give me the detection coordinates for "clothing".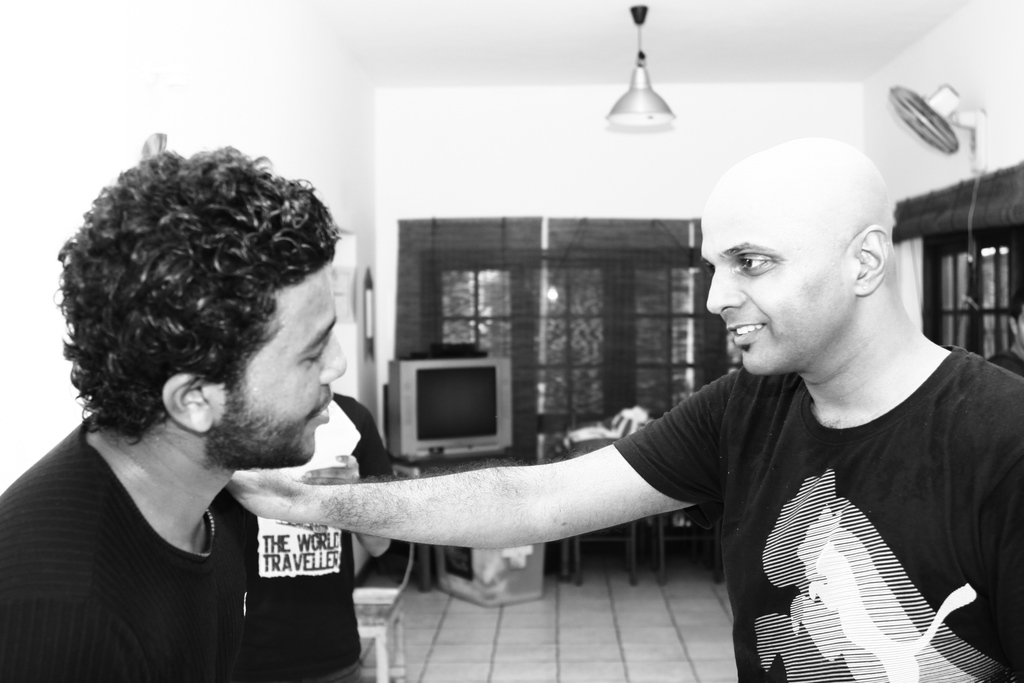
{"left": 254, "top": 402, "right": 393, "bottom": 679}.
